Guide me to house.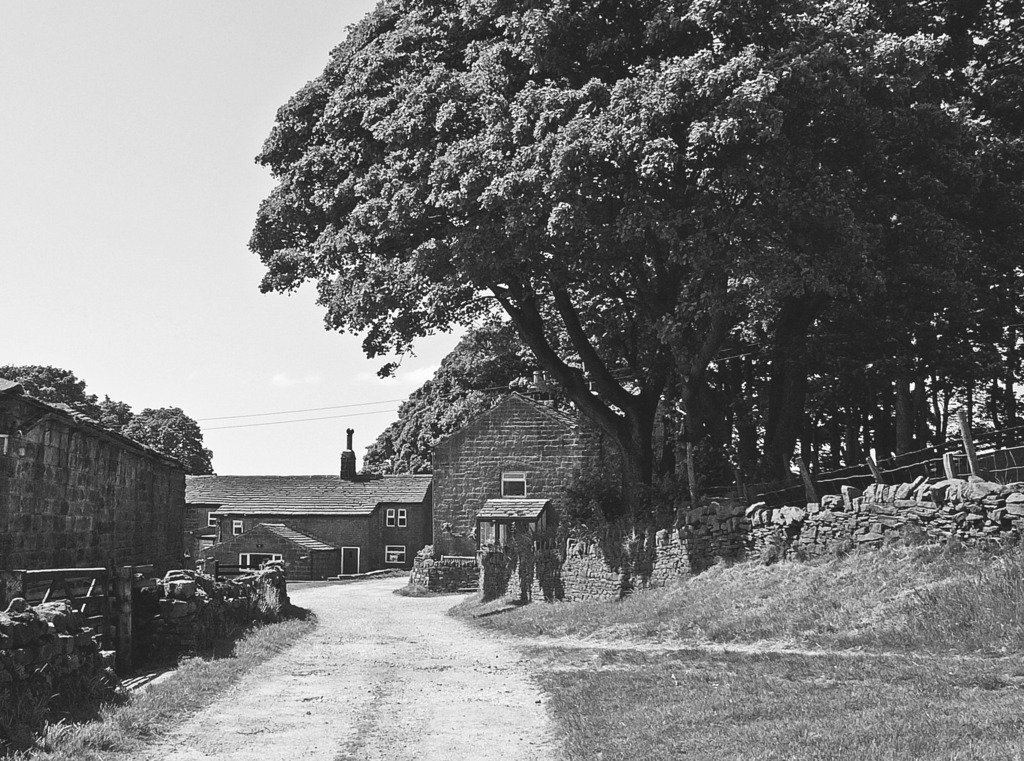
Guidance: select_region(177, 428, 439, 587).
